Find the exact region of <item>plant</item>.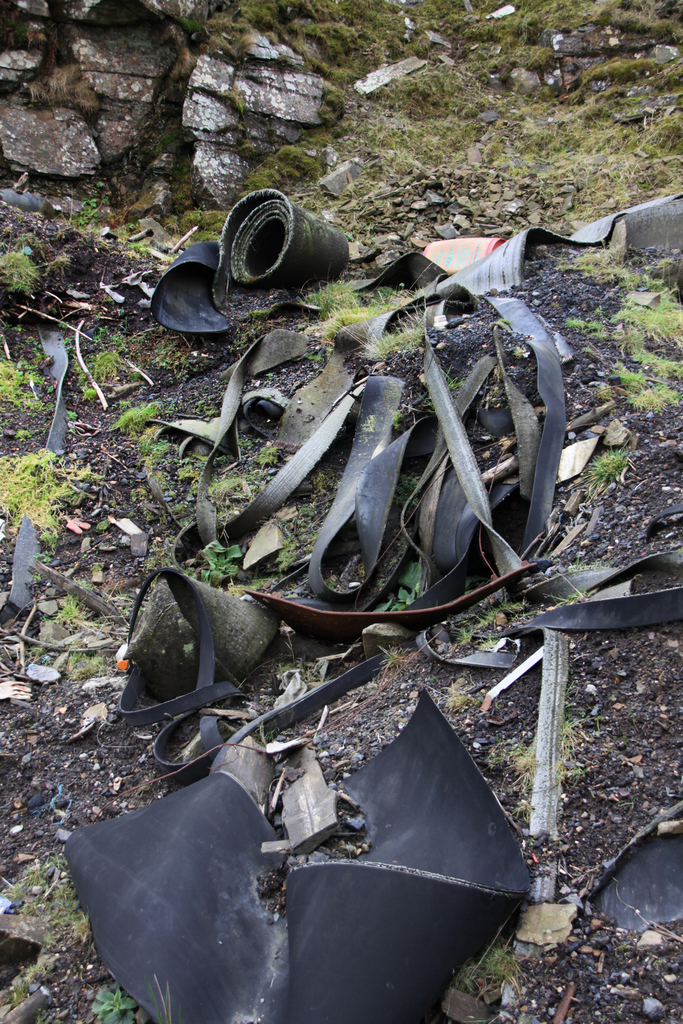
Exact region: (178,454,271,525).
